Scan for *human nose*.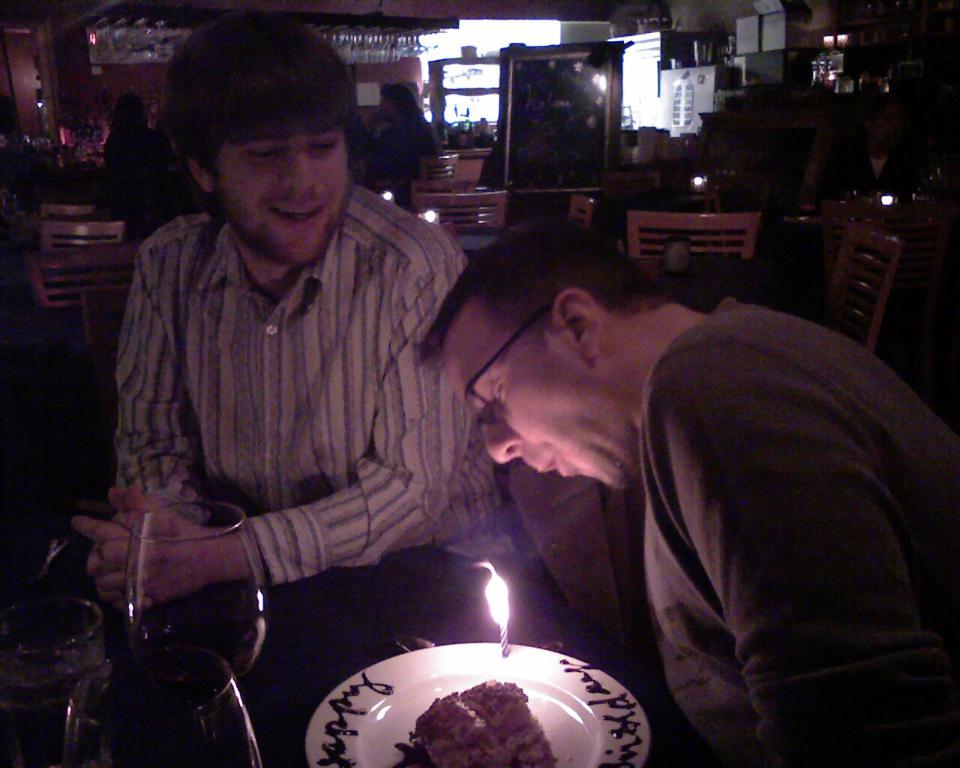
Scan result: Rect(282, 149, 319, 190).
